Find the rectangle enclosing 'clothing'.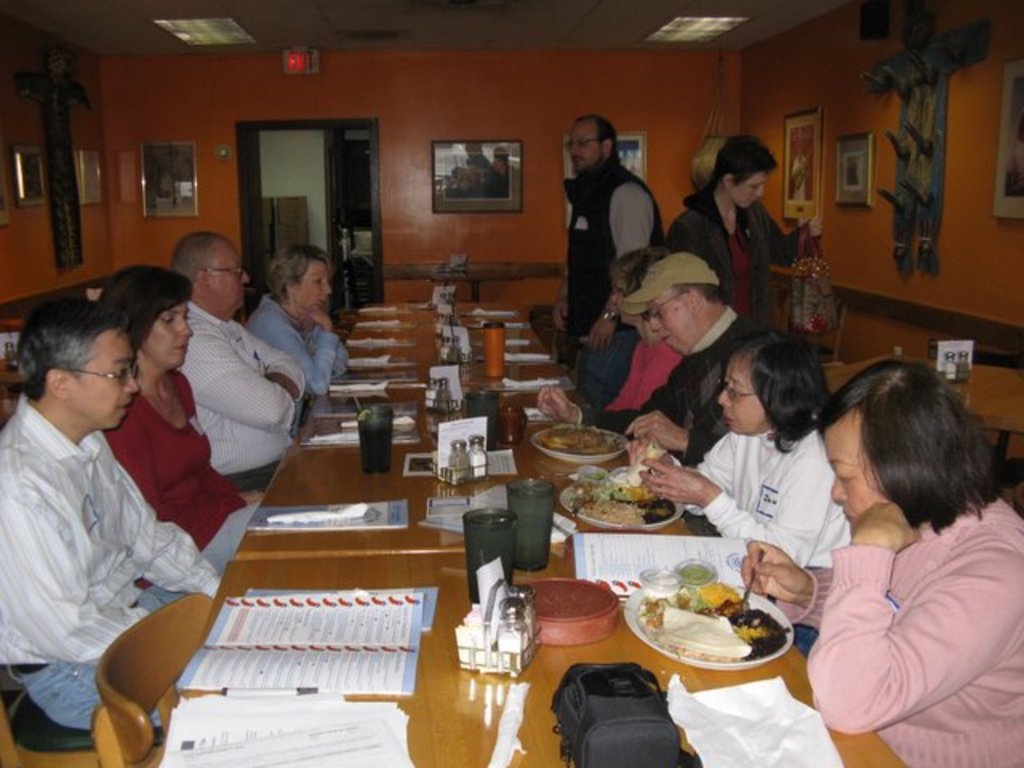
x1=0, y1=400, x2=240, y2=736.
